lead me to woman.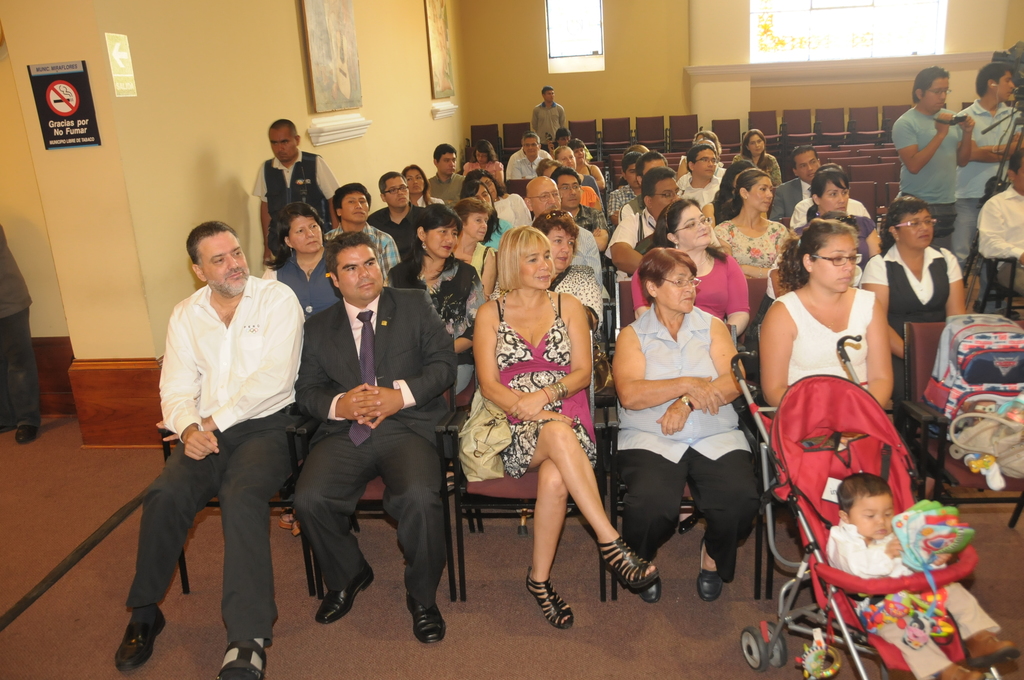
Lead to [left=472, top=225, right=659, bottom=629].
